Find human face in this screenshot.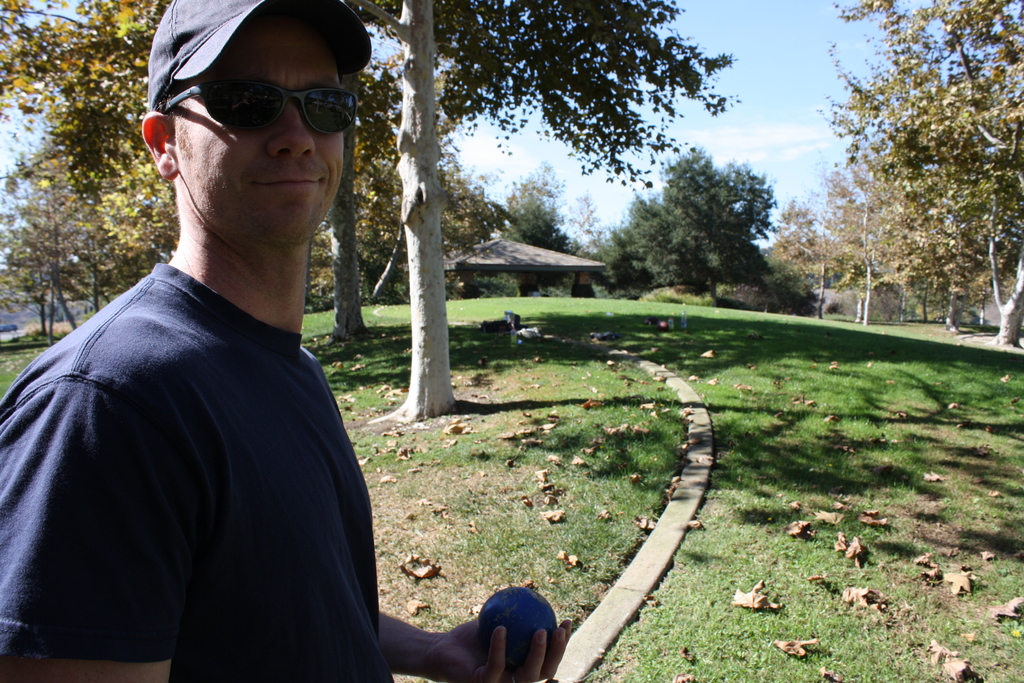
The bounding box for human face is 169 13 348 243.
